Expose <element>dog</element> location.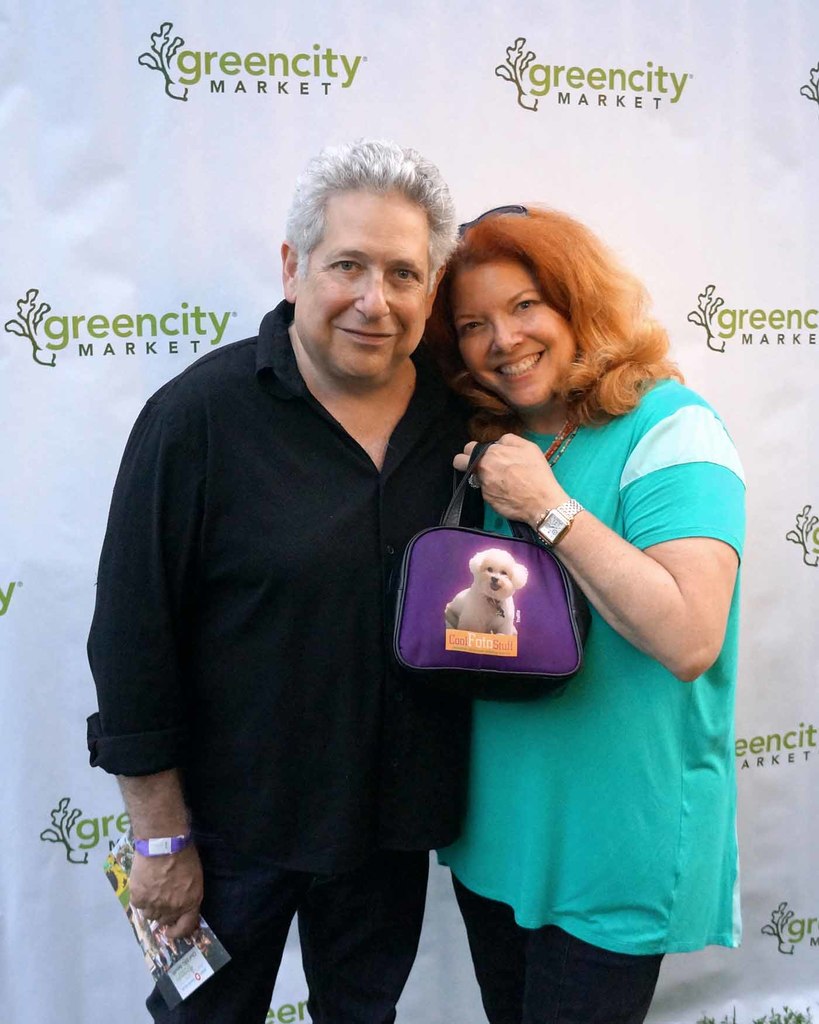
Exposed at bbox(435, 548, 529, 645).
